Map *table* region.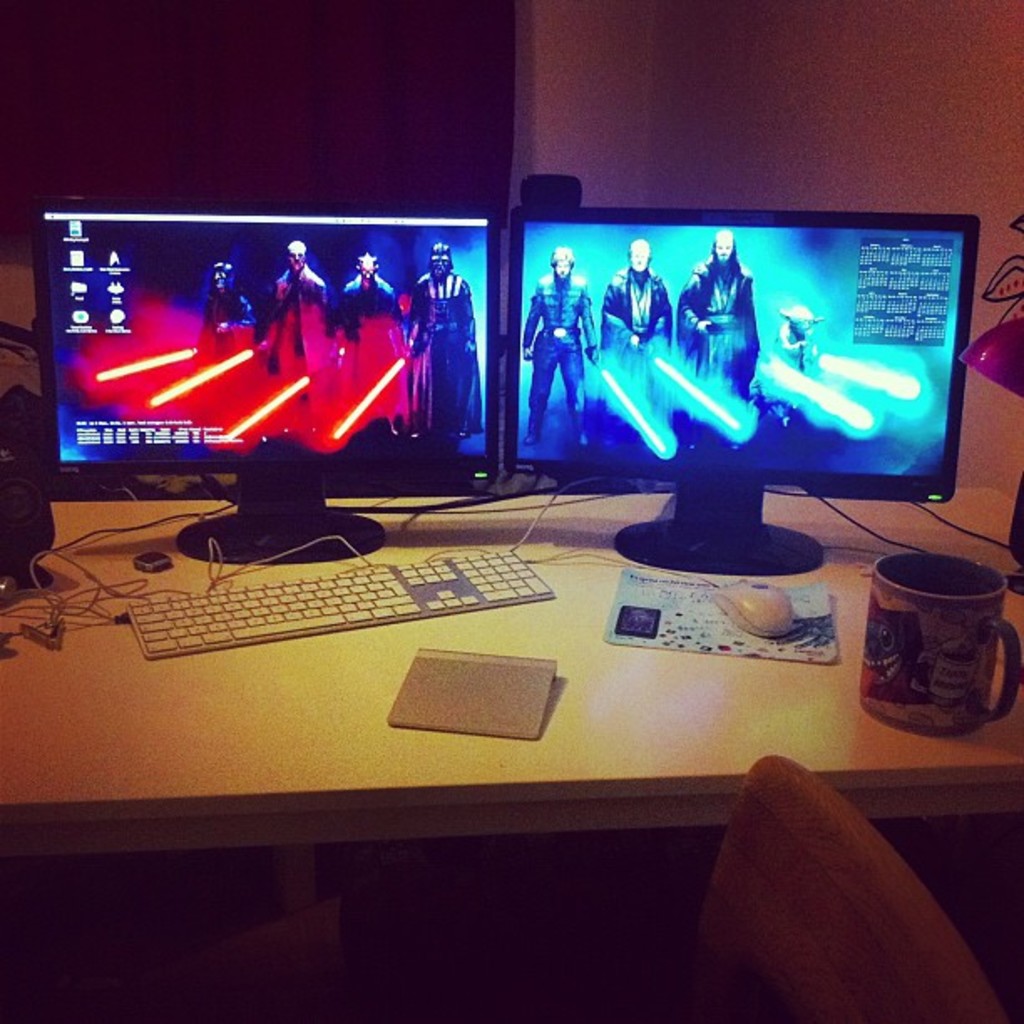
Mapped to select_region(0, 465, 1002, 947).
